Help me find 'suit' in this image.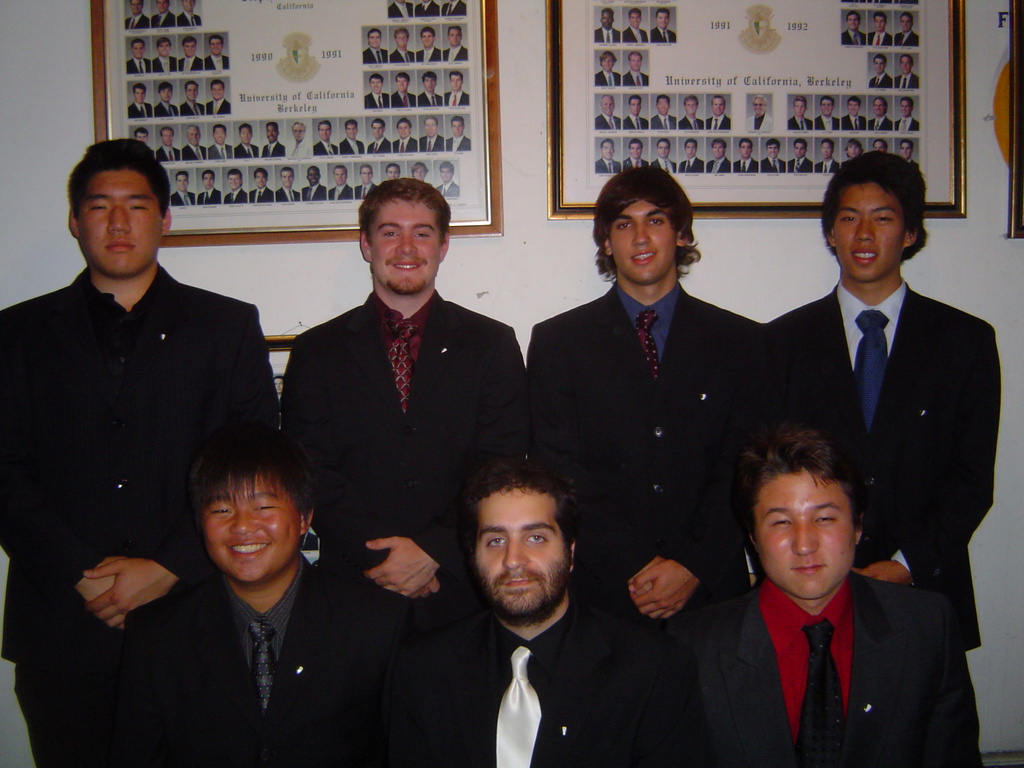
Found it: pyautogui.locateOnScreen(524, 283, 782, 627).
